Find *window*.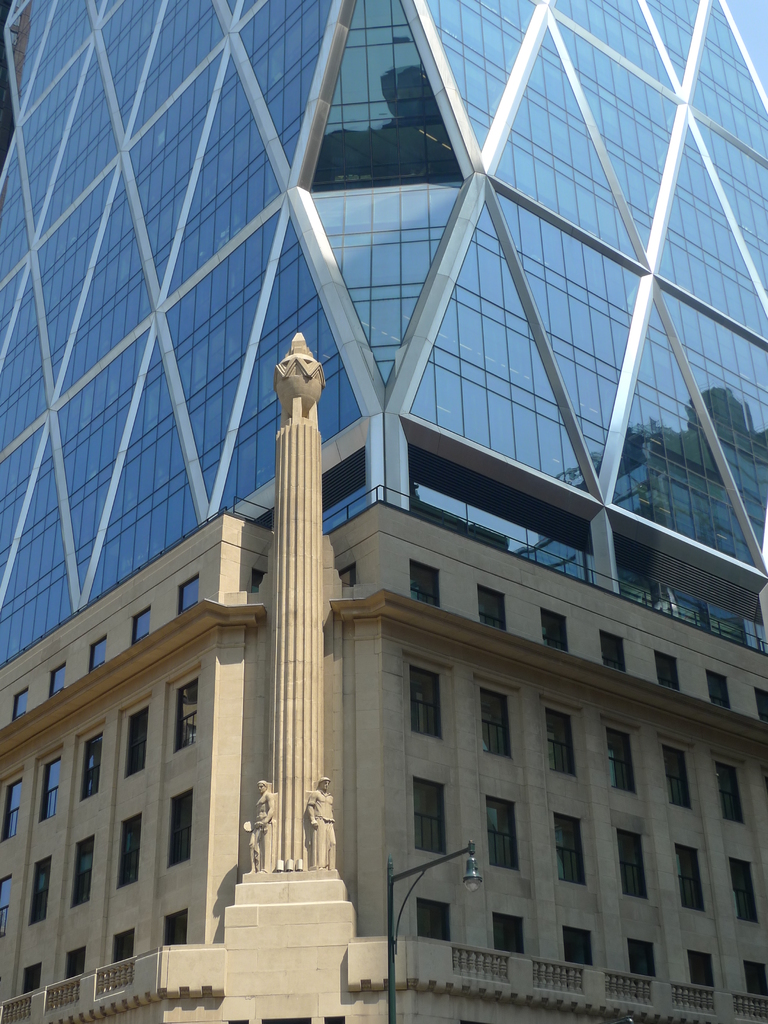
BBox(334, 565, 360, 588).
